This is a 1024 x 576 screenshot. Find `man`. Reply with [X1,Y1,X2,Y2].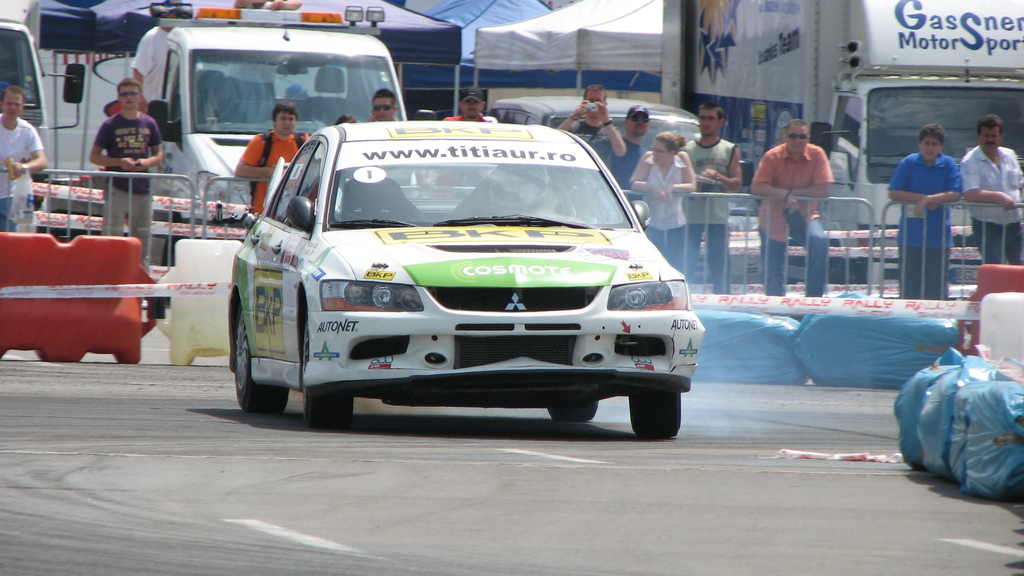
[81,74,162,284].
